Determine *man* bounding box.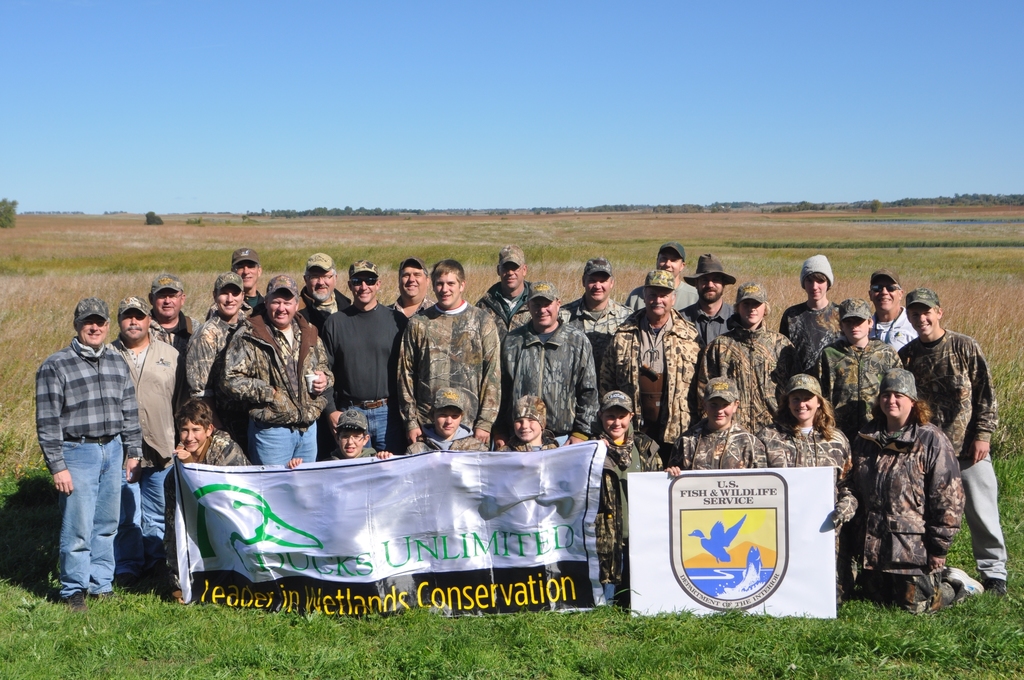
Determined: box(180, 271, 250, 451).
